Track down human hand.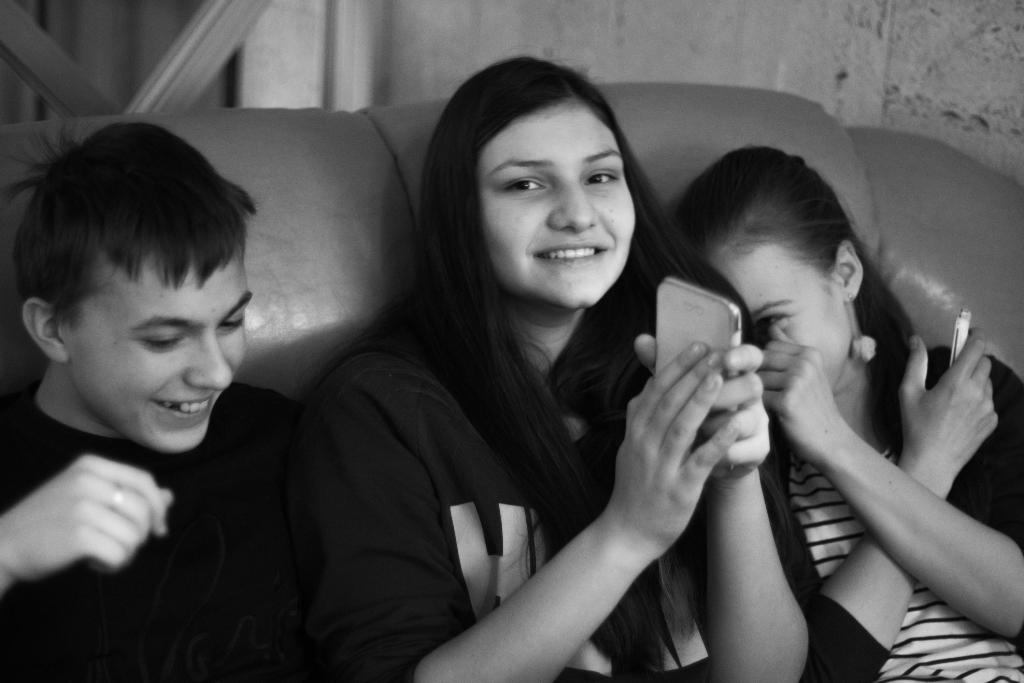
Tracked to region(756, 323, 840, 462).
